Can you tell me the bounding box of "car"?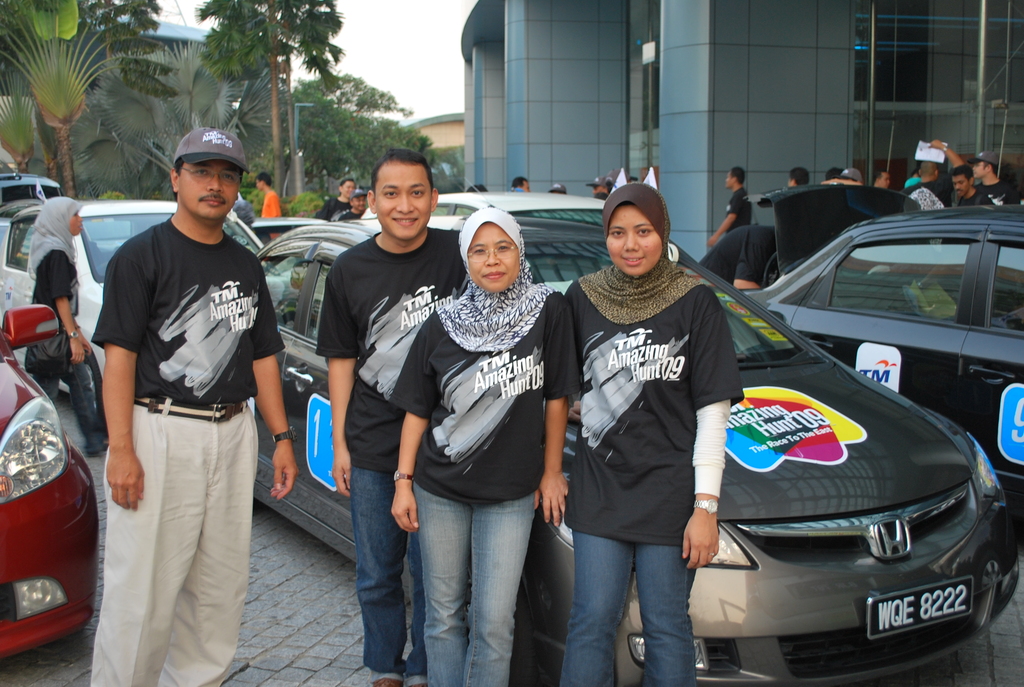
bbox=[724, 177, 1023, 535].
